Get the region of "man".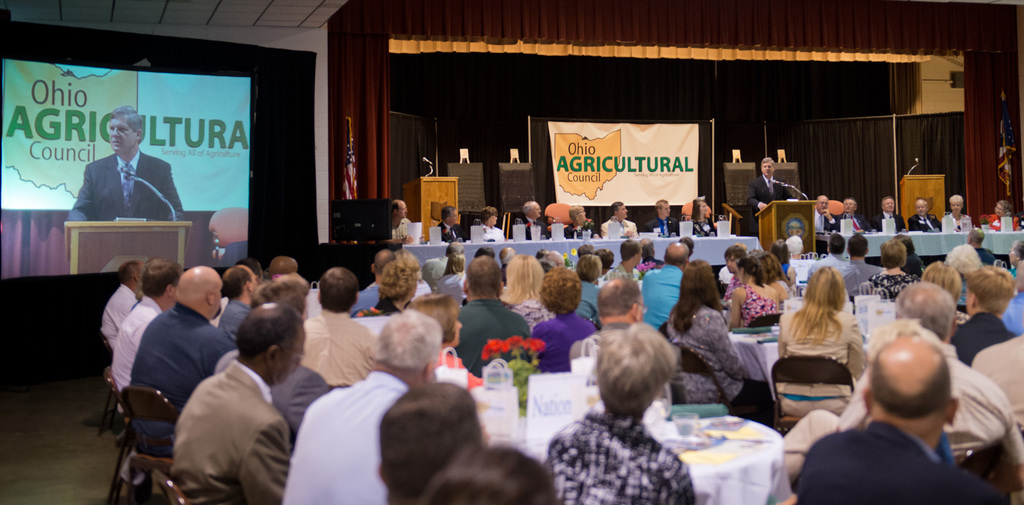
810, 193, 842, 234.
